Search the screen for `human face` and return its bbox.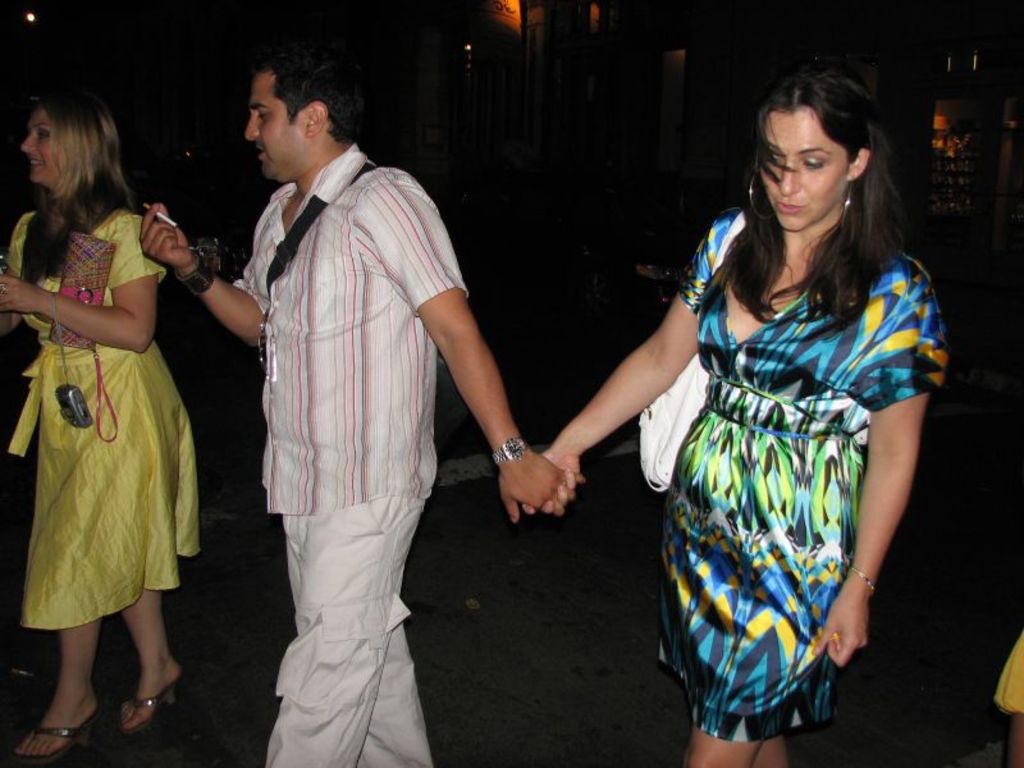
Found: (19,105,69,187).
